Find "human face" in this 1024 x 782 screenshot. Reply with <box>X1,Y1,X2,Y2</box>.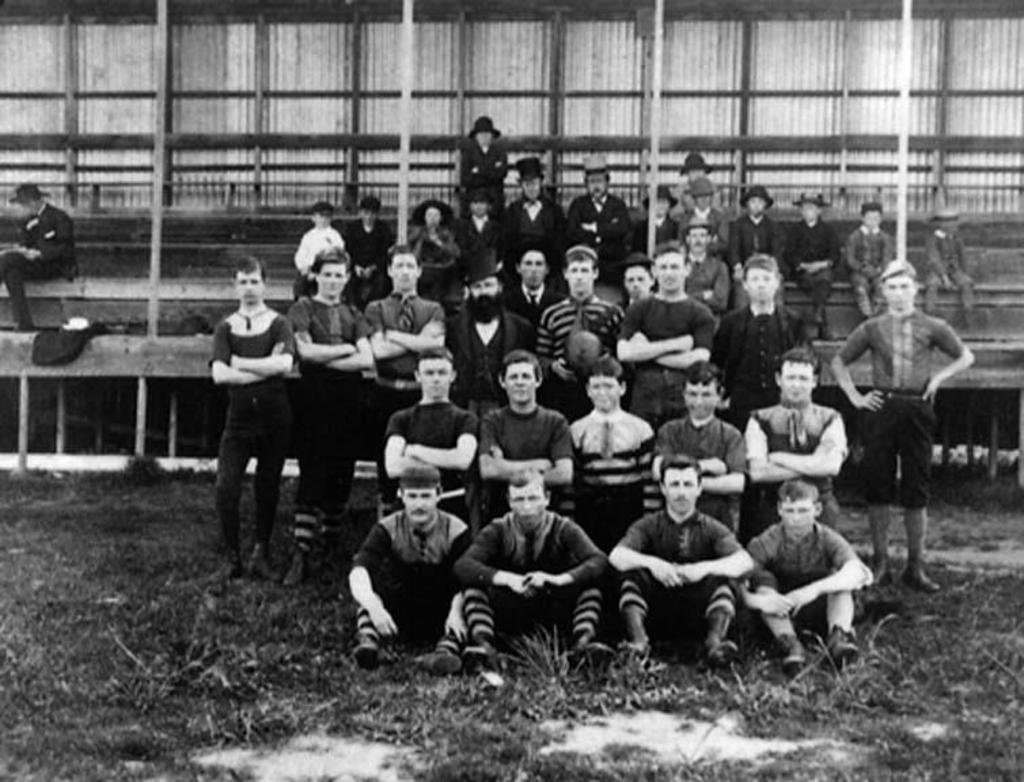
<box>585,170,618,198</box>.
